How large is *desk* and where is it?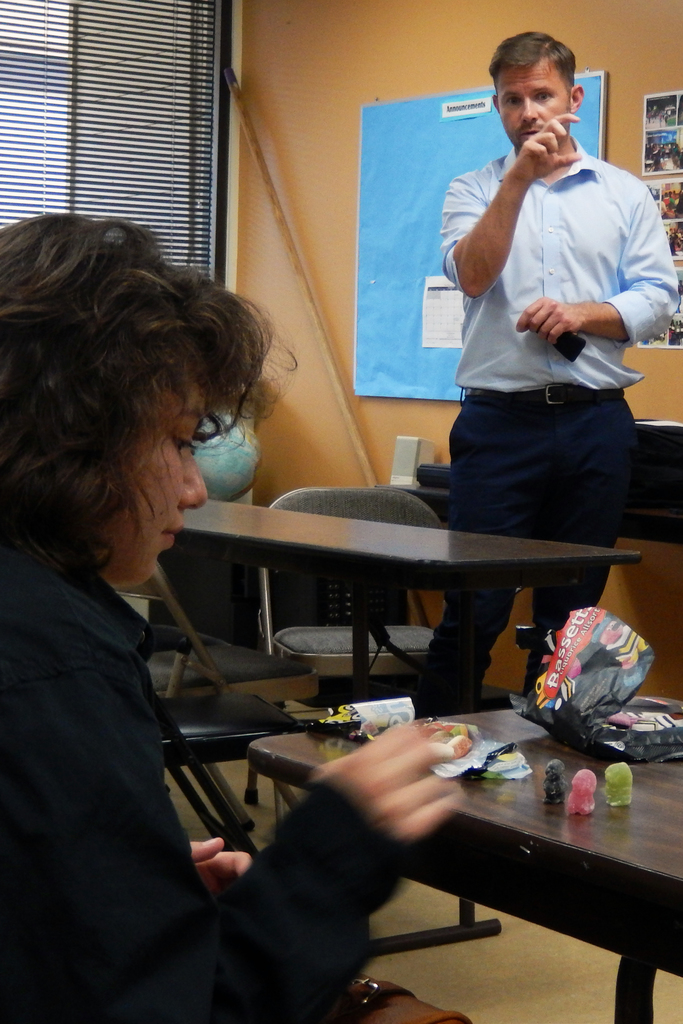
Bounding box: locate(157, 479, 614, 738).
